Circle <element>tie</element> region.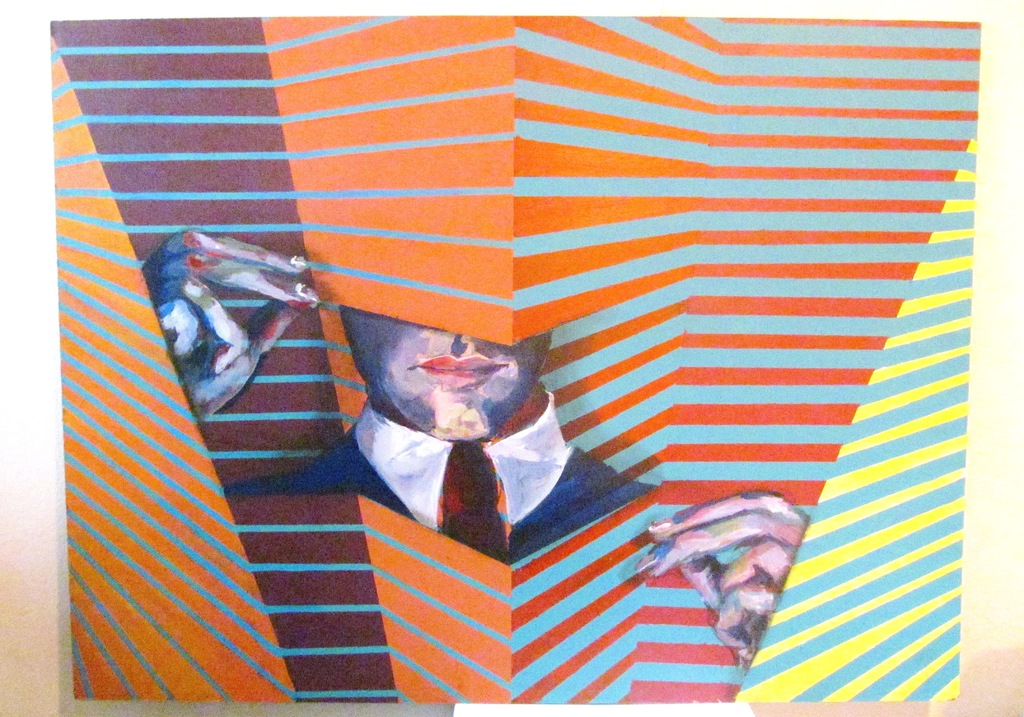
Region: 440/440/508/563.
